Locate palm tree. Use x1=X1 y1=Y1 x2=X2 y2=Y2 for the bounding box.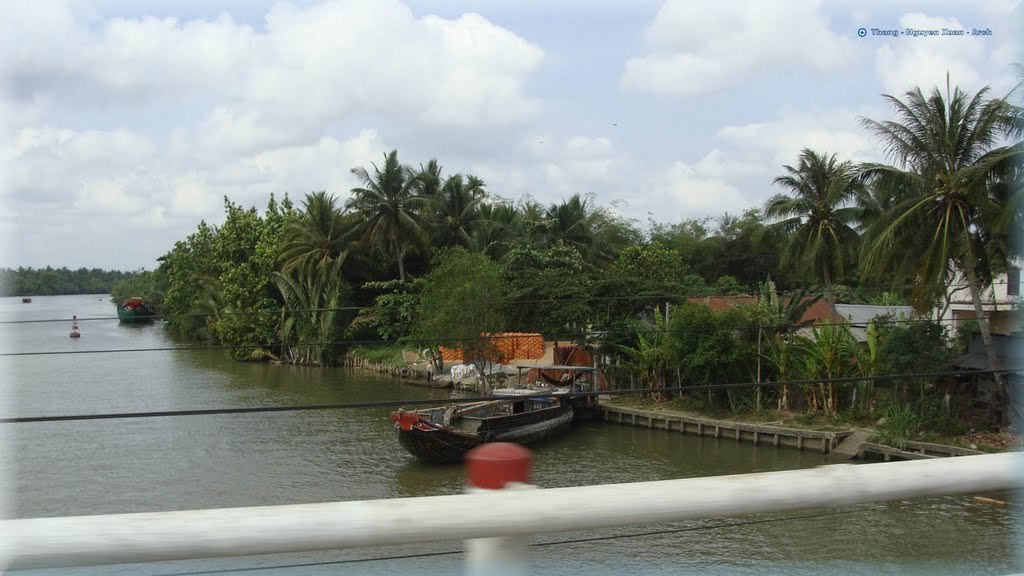
x1=543 y1=204 x2=625 y2=351.
